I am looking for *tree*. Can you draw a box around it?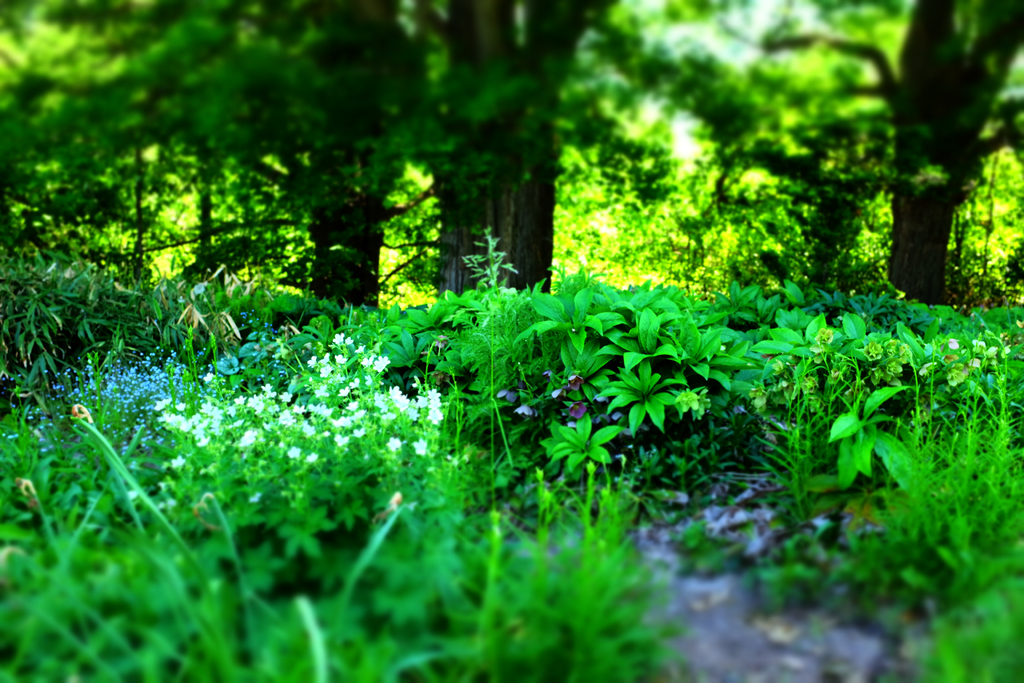
Sure, the bounding box is [73,0,428,309].
